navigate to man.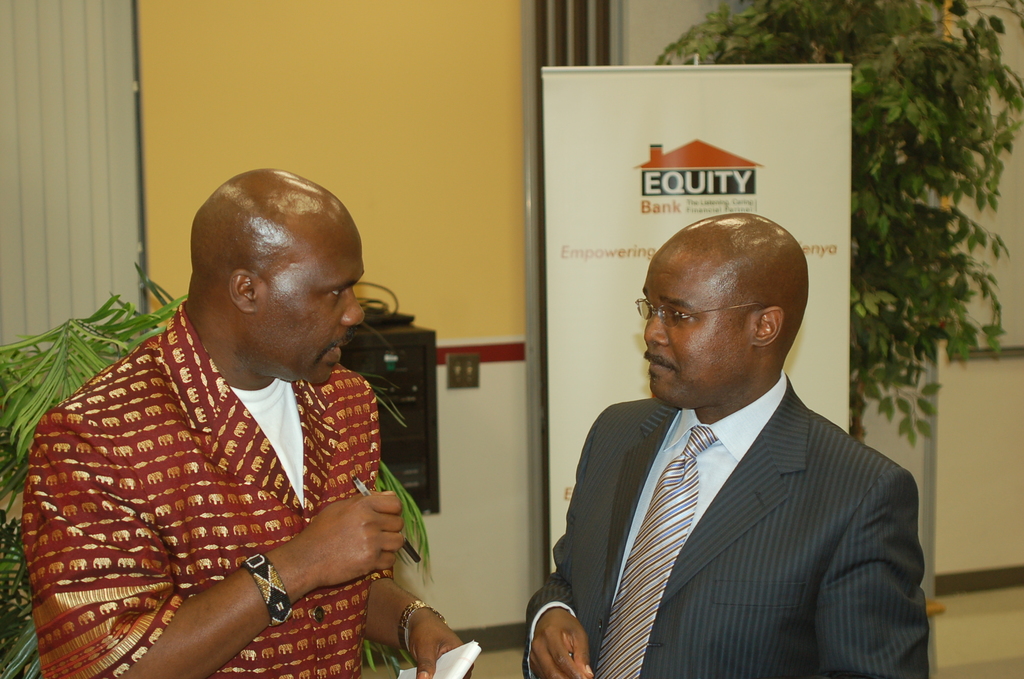
Navigation target: (541, 211, 947, 677).
